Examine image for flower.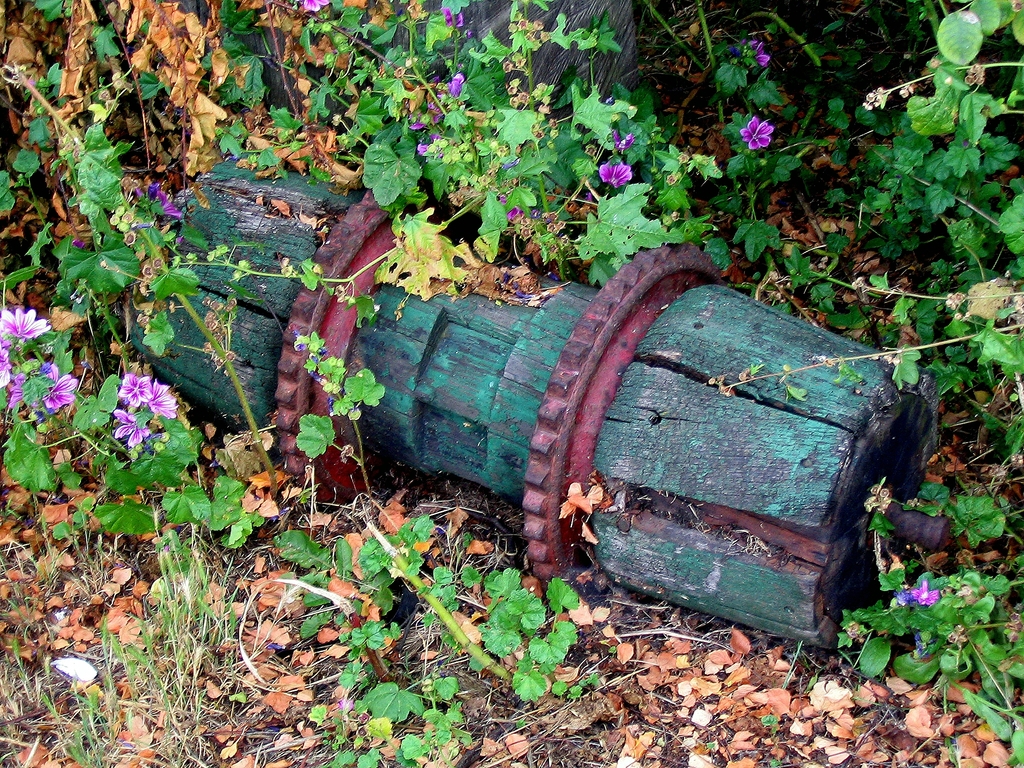
Examination result: x1=440 y1=7 x2=464 y2=27.
